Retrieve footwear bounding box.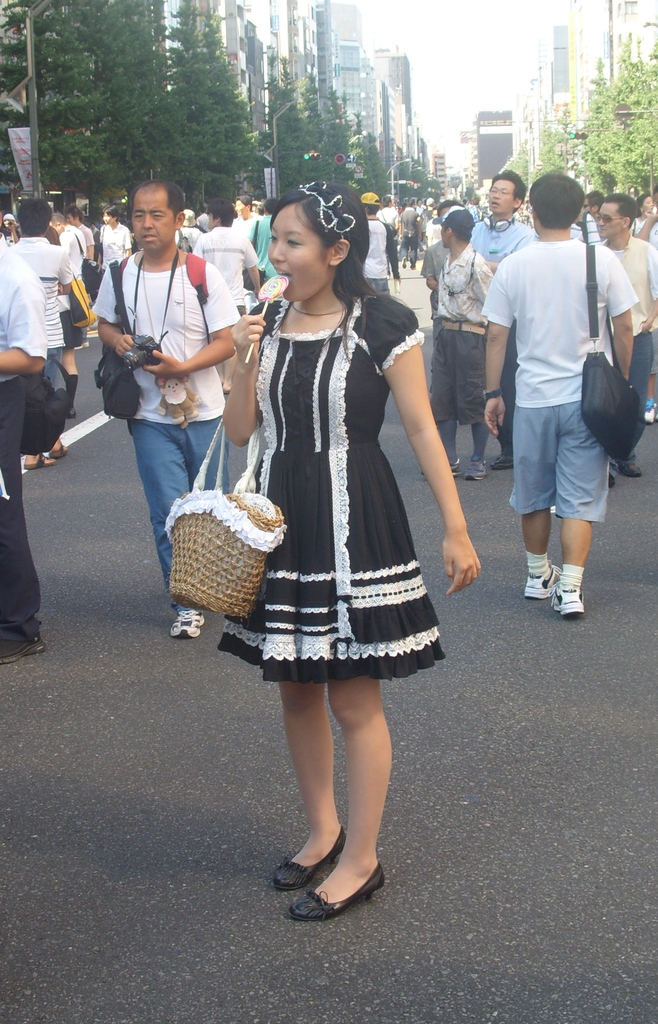
Bounding box: (x1=447, y1=460, x2=461, y2=474).
